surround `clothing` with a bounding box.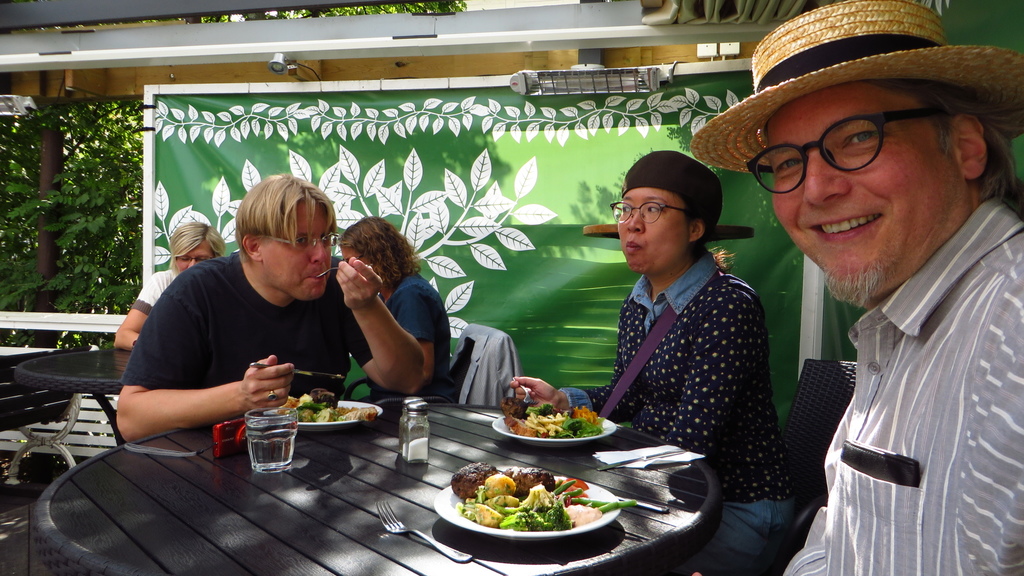
detection(377, 275, 454, 402).
